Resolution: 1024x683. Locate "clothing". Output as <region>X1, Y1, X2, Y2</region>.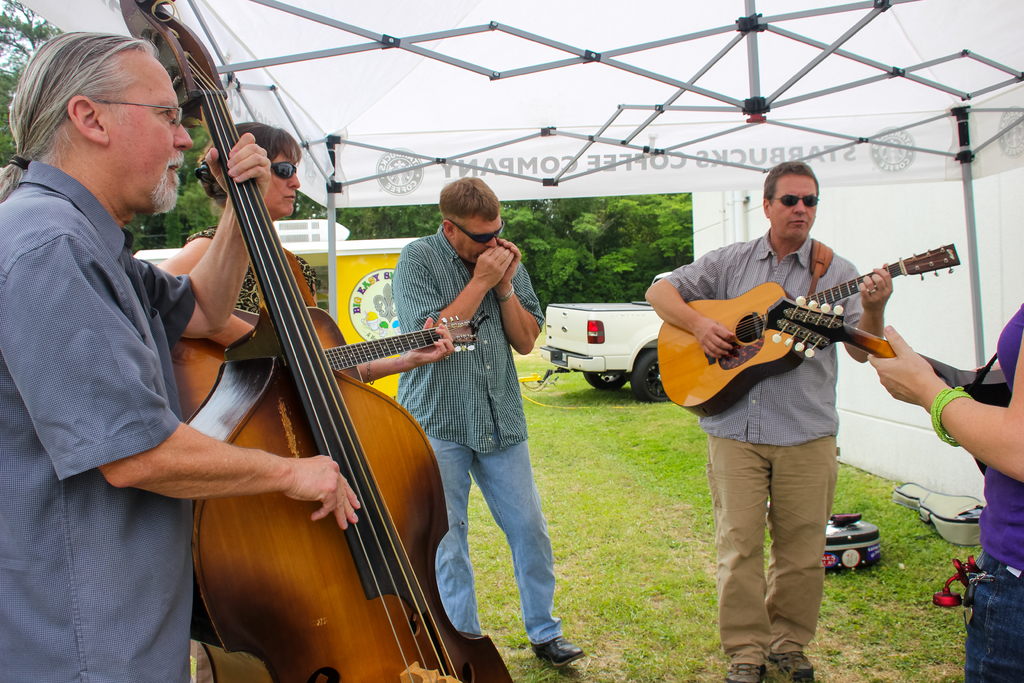
<region>961, 297, 1023, 682</region>.
